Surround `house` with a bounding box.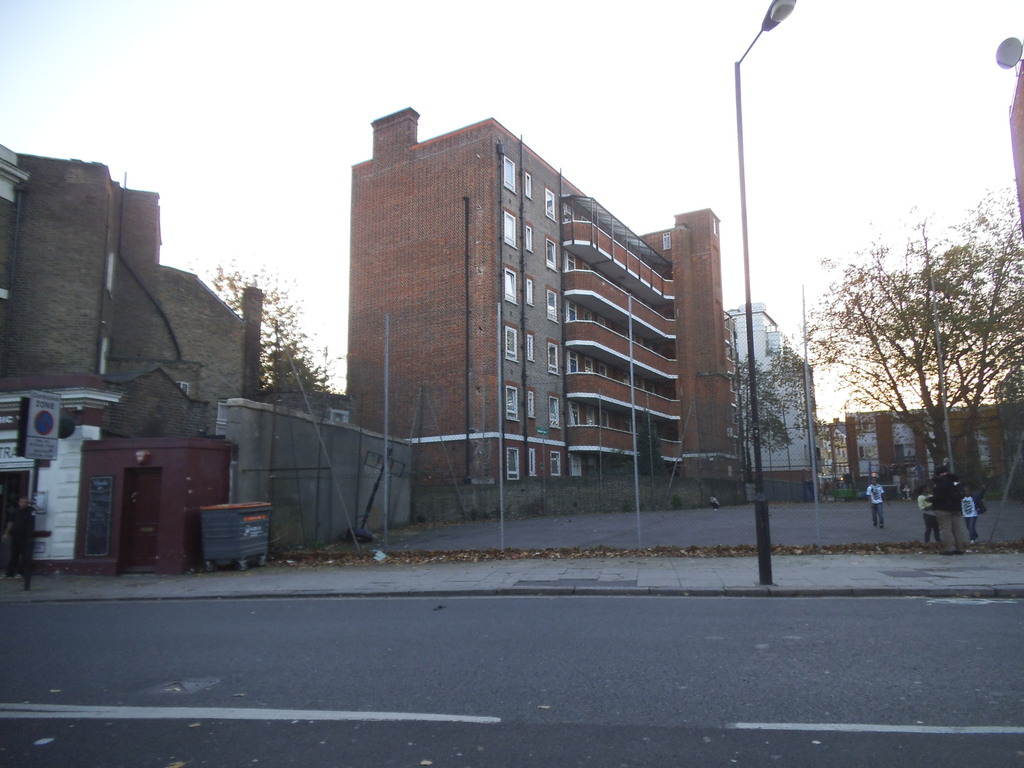
bbox=[0, 369, 127, 557].
